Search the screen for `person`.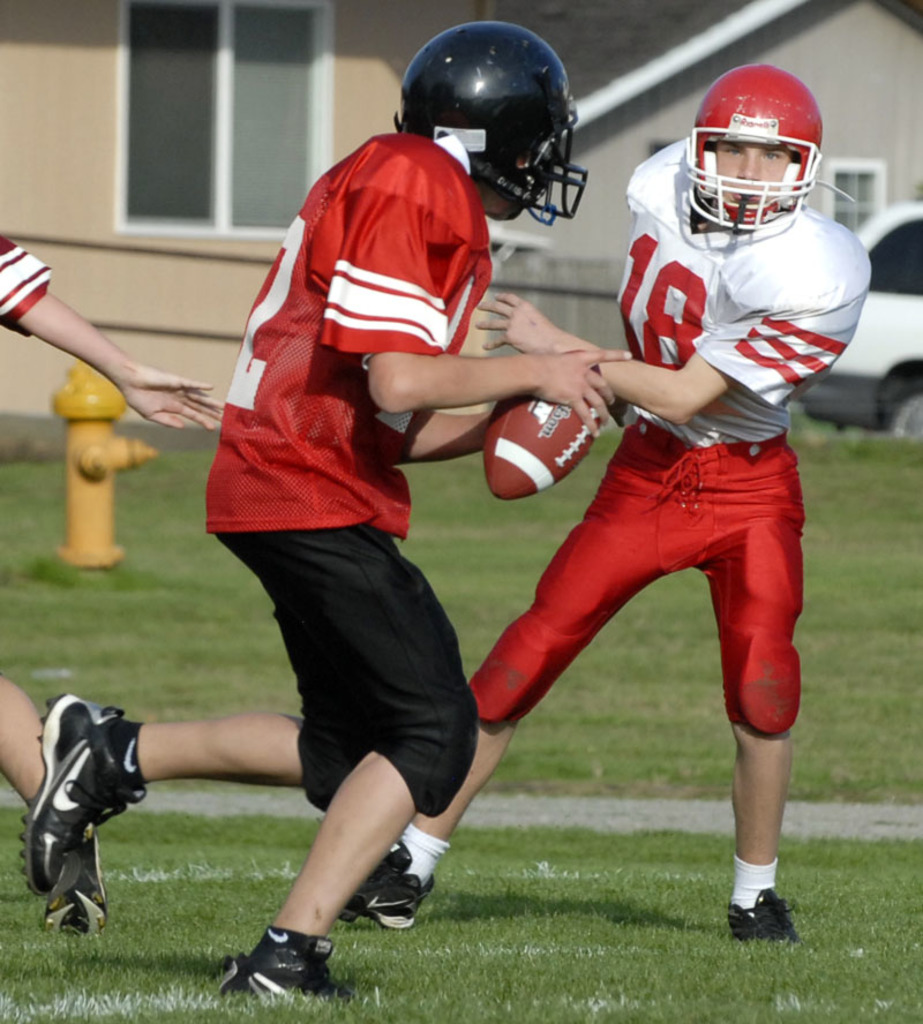
Found at locate(350, 65, 869, 947).
